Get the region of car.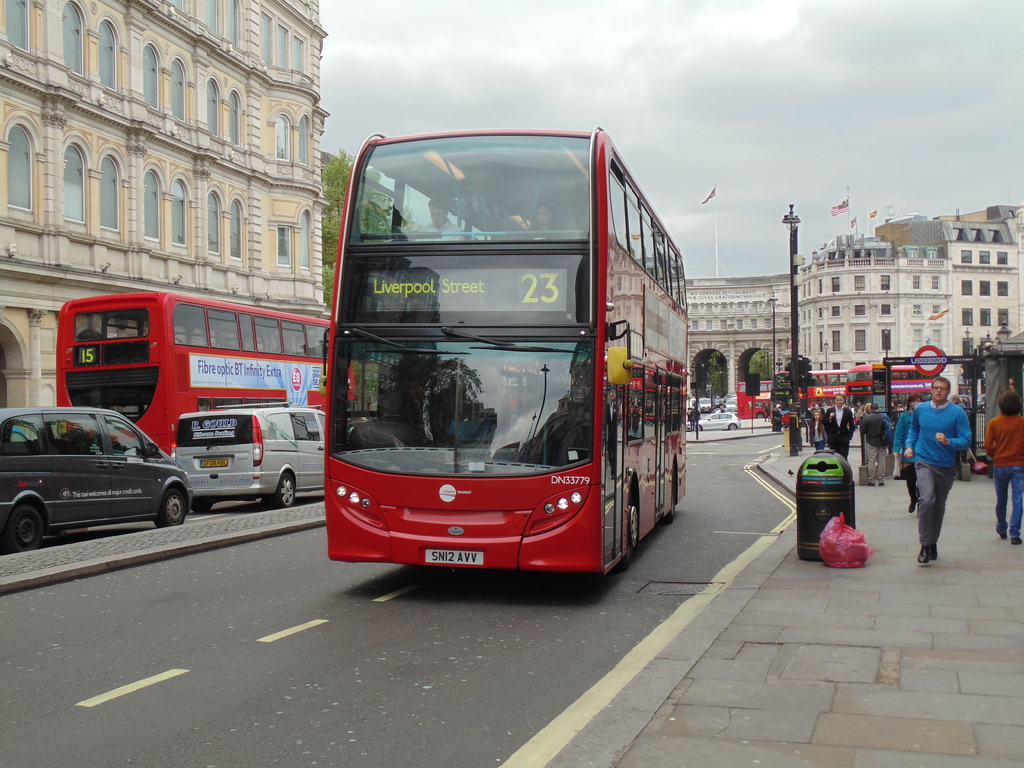
<region>177, 403, 330, 502</region>.
